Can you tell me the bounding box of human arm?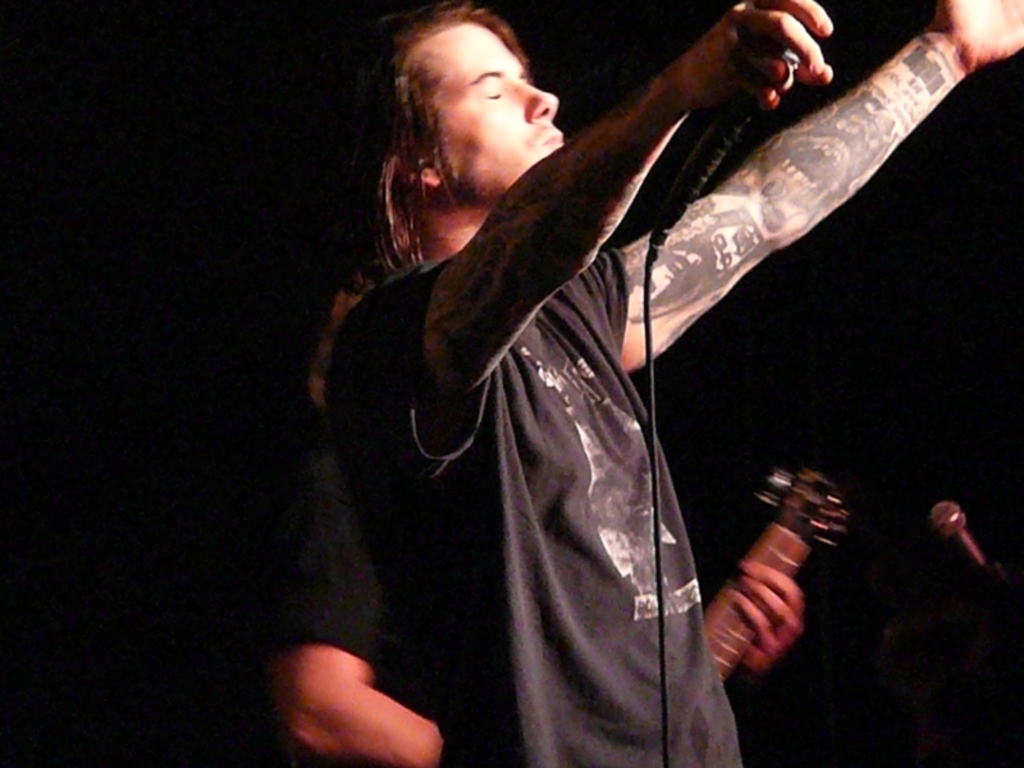
717/553/809/681.
